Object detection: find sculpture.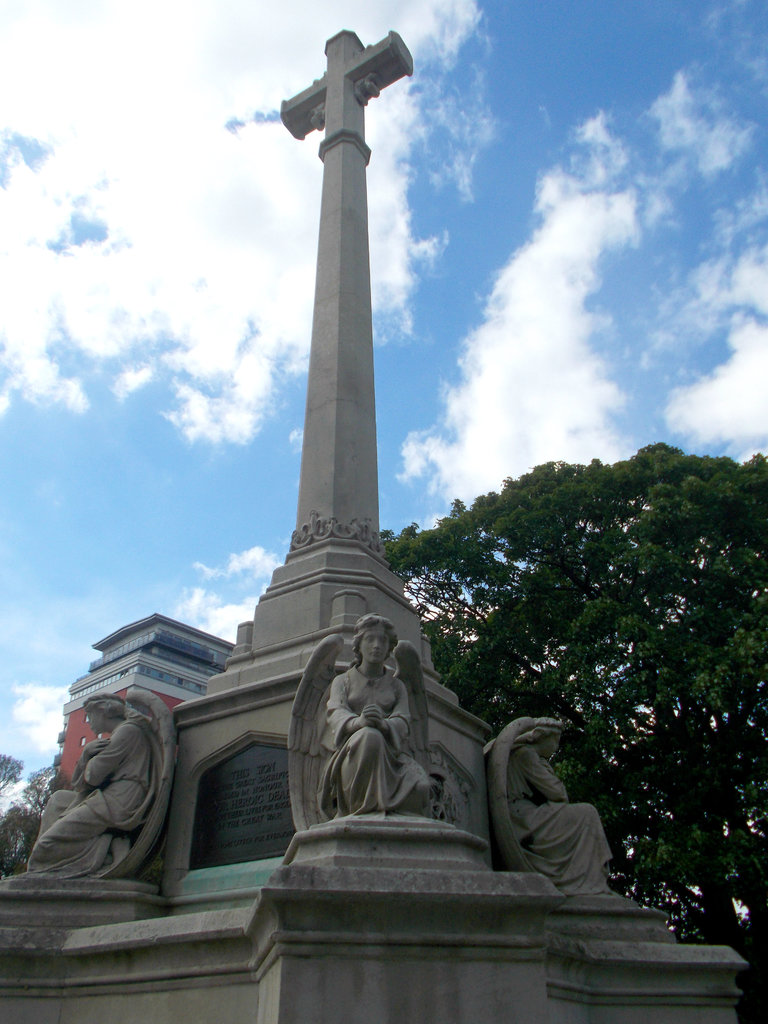
bbox=(30, 692, 177, 907).
